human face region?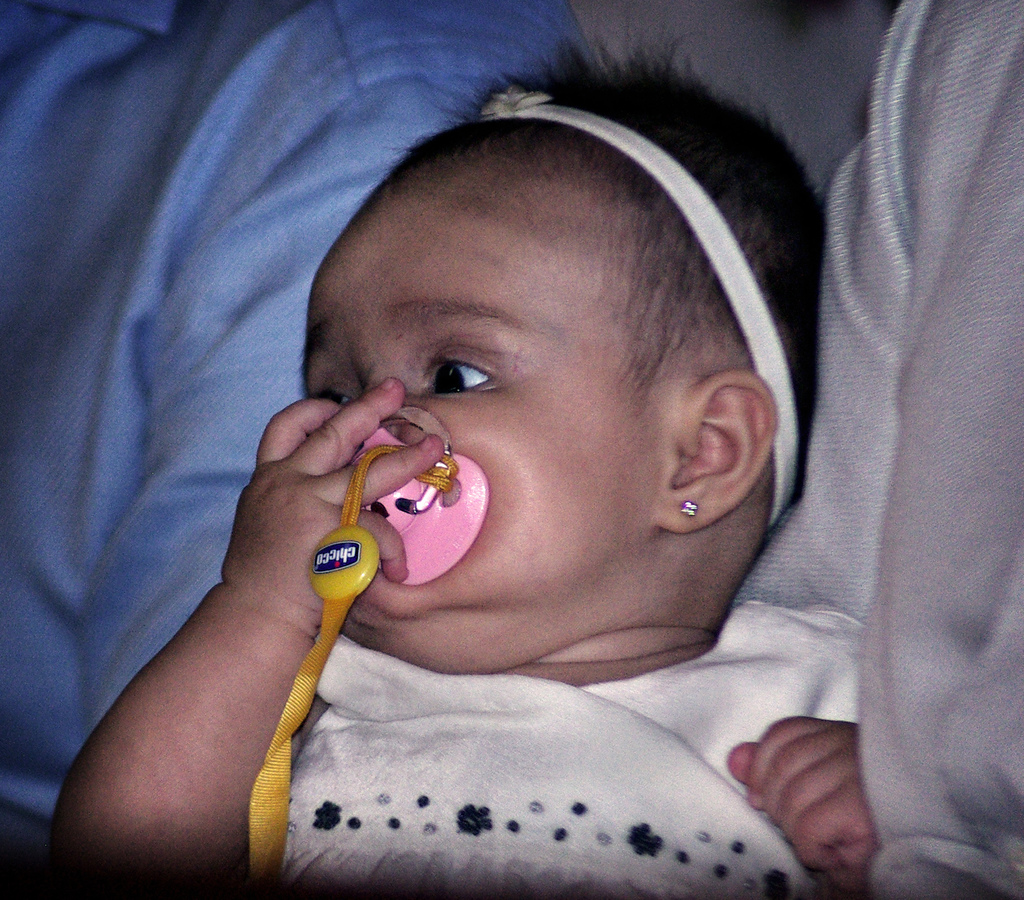
bbox(298, 145, 684, 626)
